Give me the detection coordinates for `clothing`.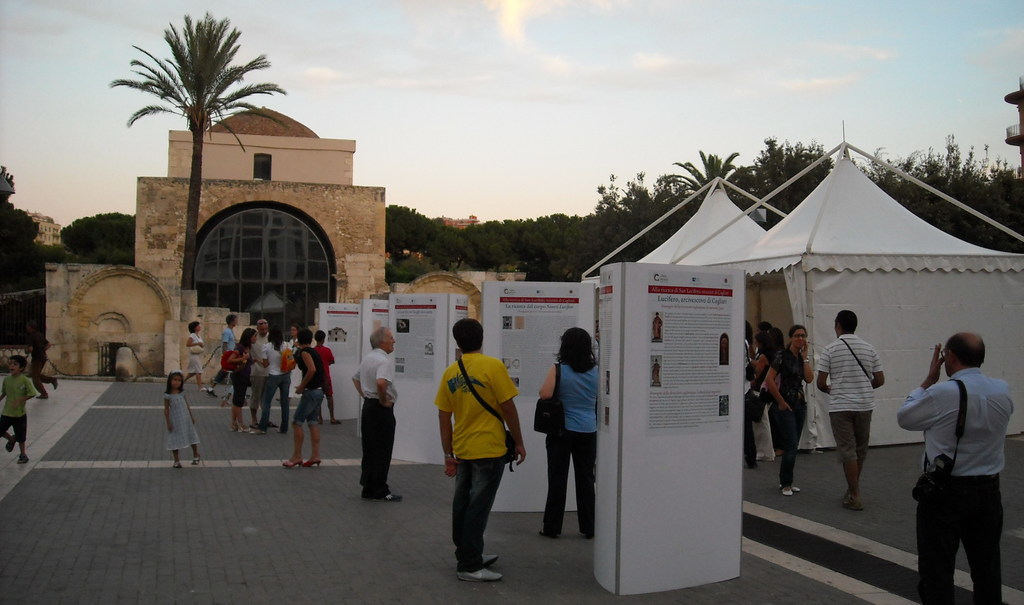
346:343:410:502.
